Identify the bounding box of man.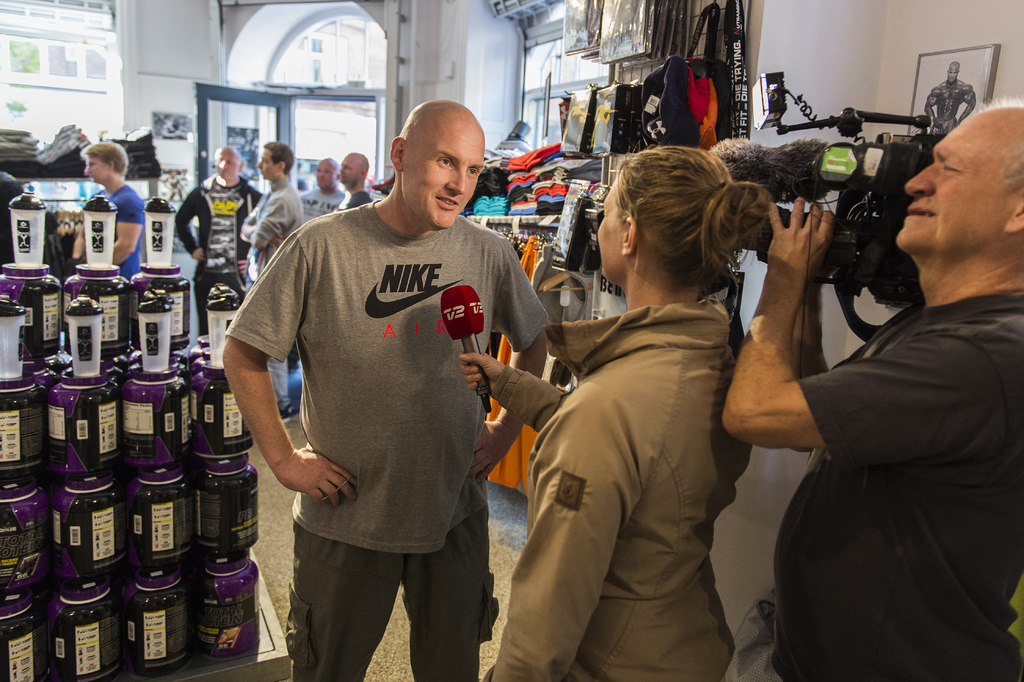
Rect(298, 160, 346, 219).
